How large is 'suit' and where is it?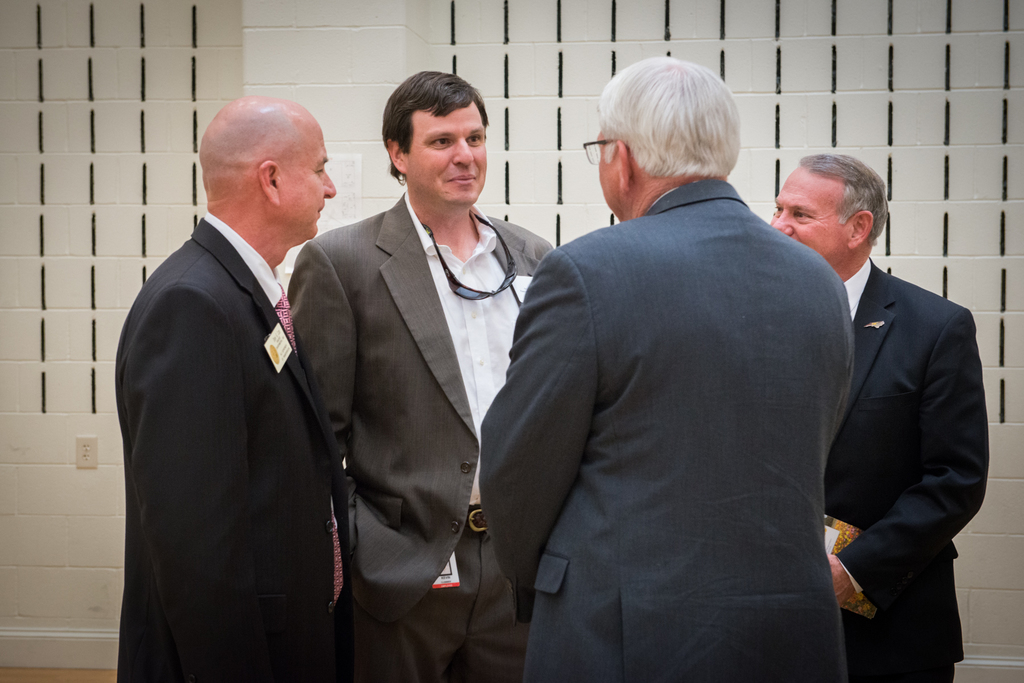
Bounding box: [x1=286, y1=192, x2=553, y2=682].
